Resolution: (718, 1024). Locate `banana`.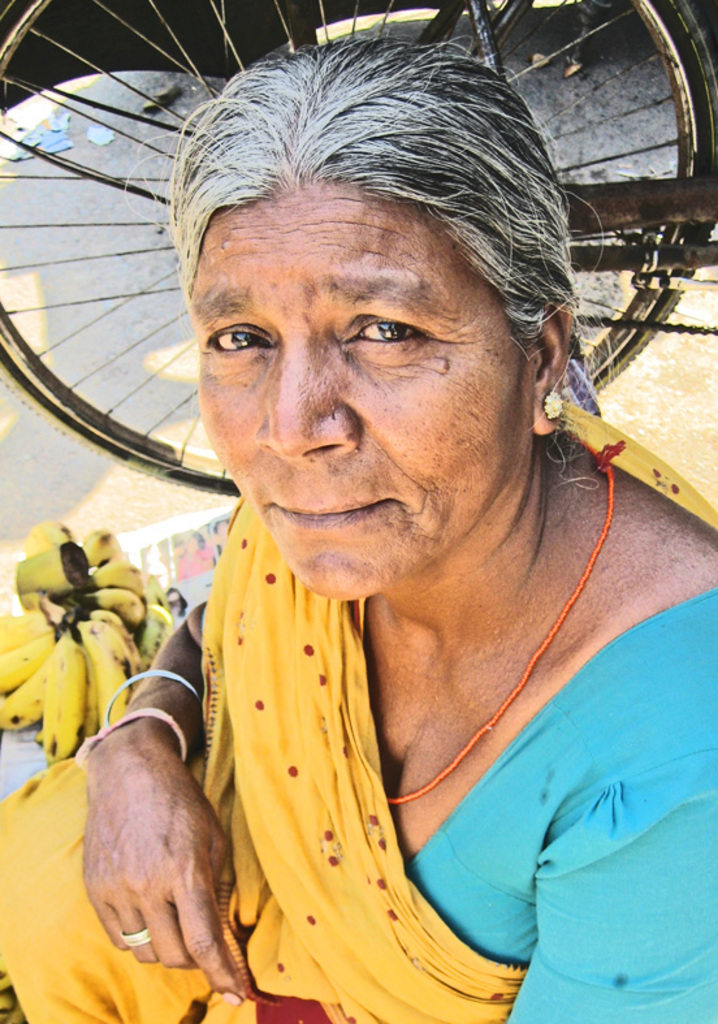
[x1=0, y1=540, x2=161, y2=757].
